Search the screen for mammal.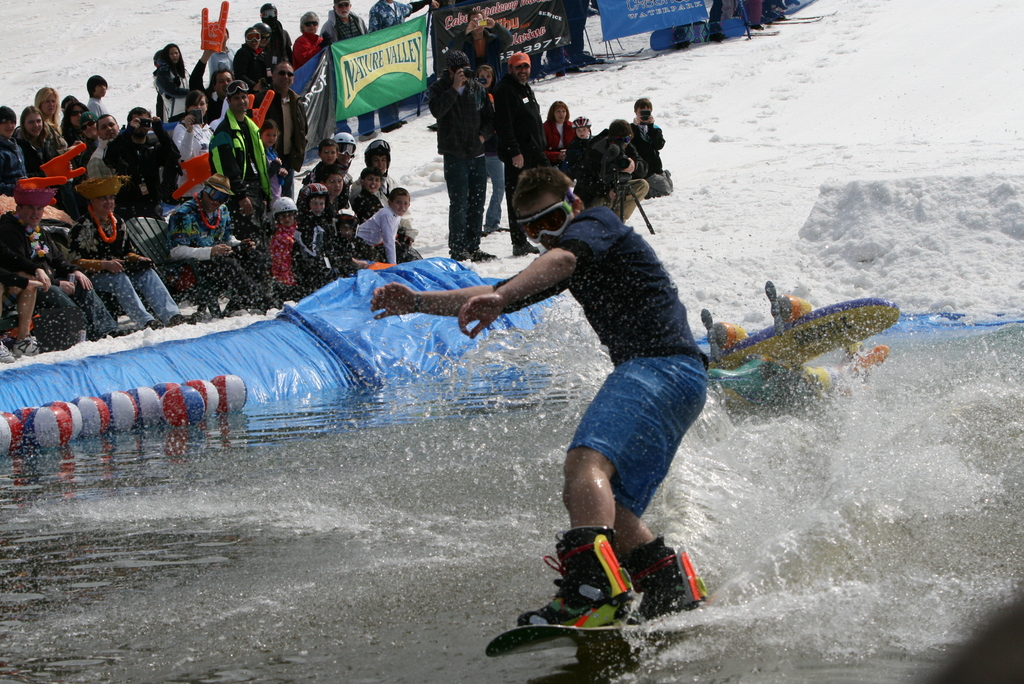
Found at {"x1": 351, "y1": 168, "x2": 388, "y2": 228}.
